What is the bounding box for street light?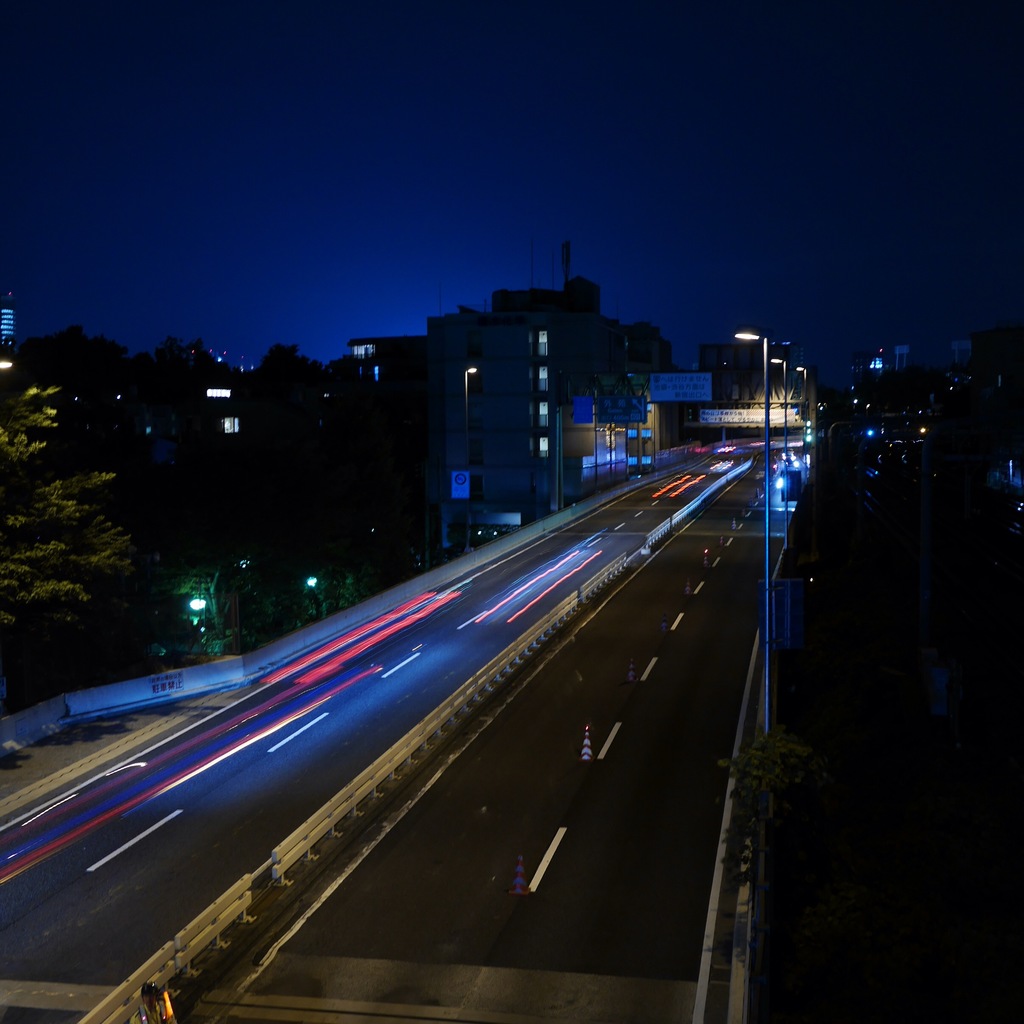
(left=184, top=591, right=249, bottom=653).
